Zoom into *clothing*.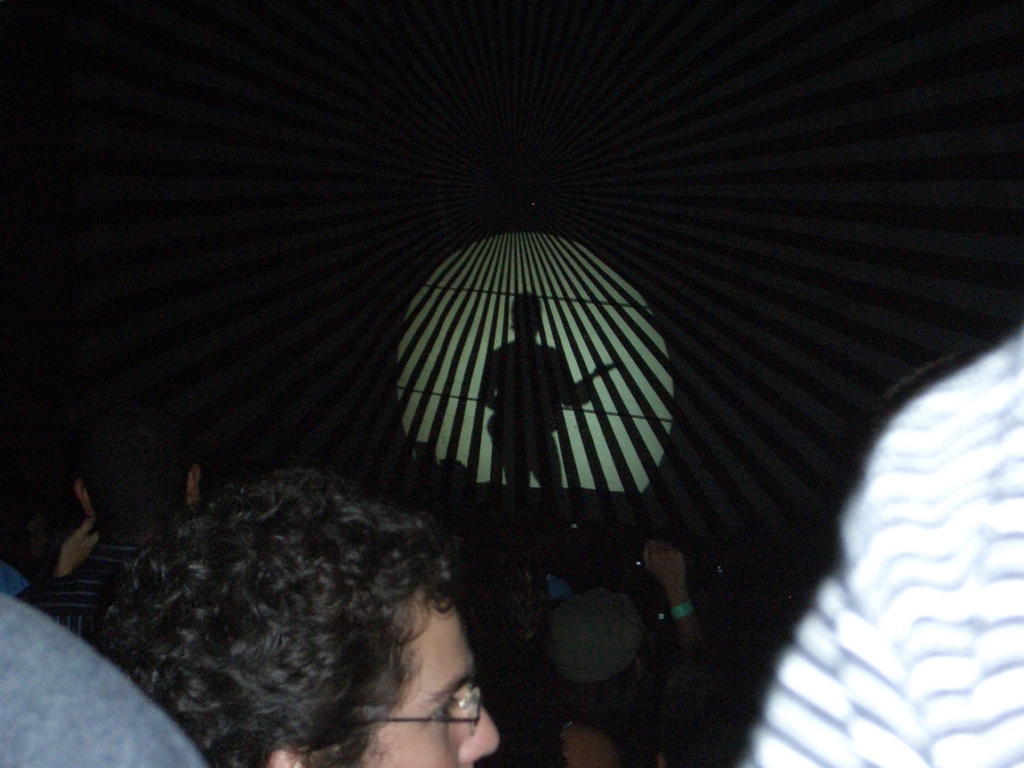
Zoom target: 754/326/1022/767.
